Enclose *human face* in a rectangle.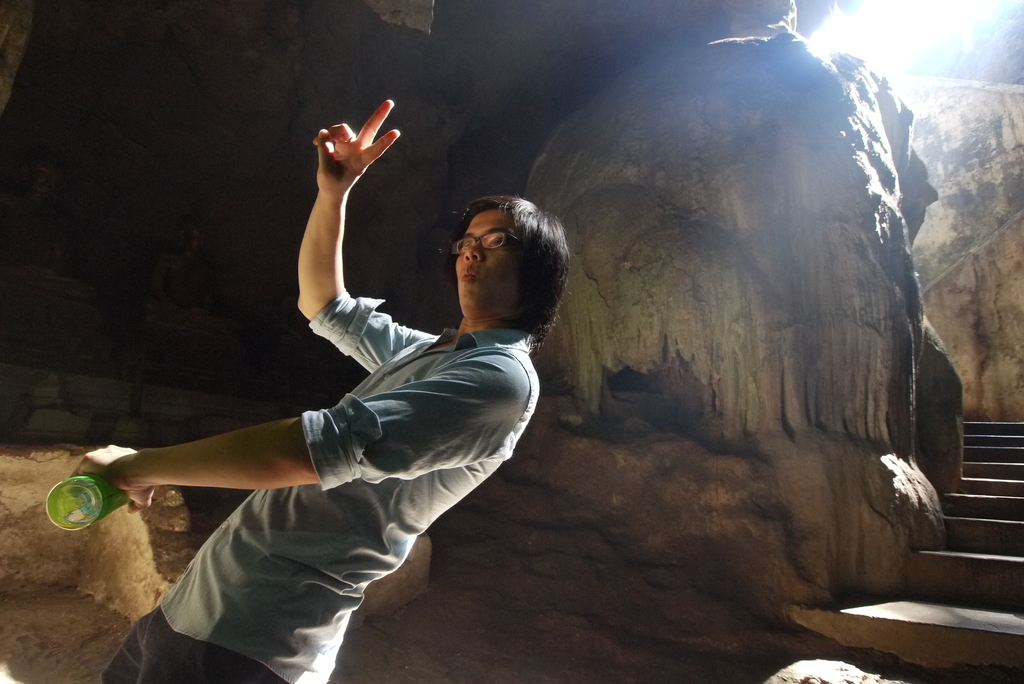
bbox=[452, 210, 515, 307].
